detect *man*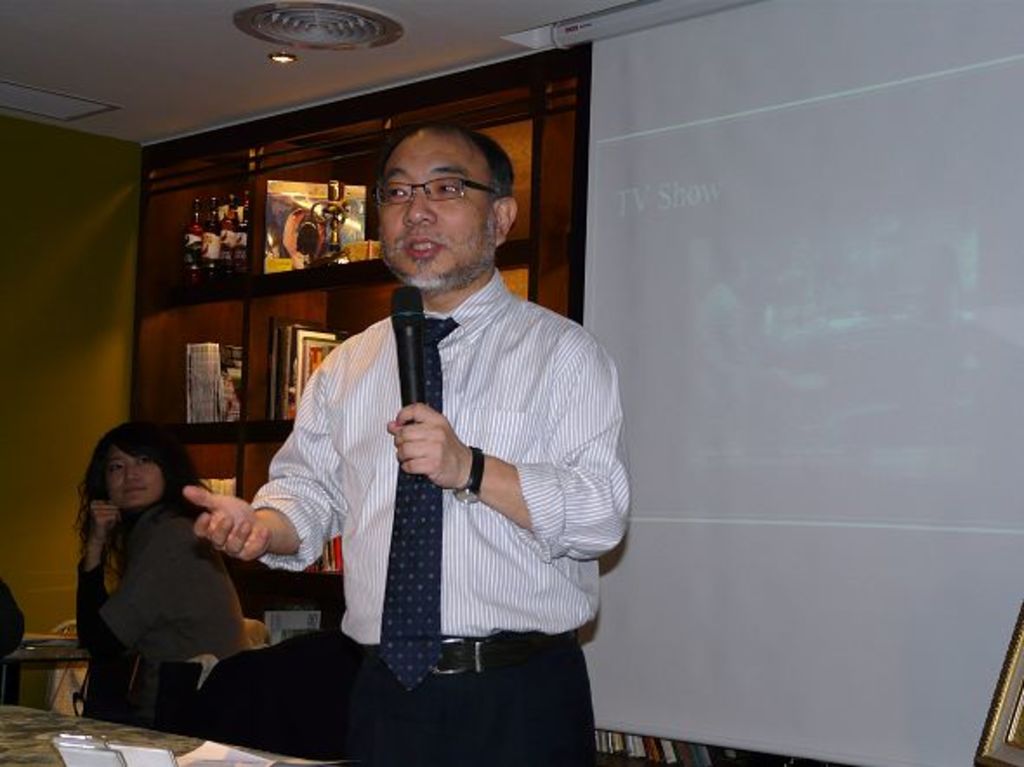
{"x1": 175, "y1": 121, "x2": 639, "y2": 765}
